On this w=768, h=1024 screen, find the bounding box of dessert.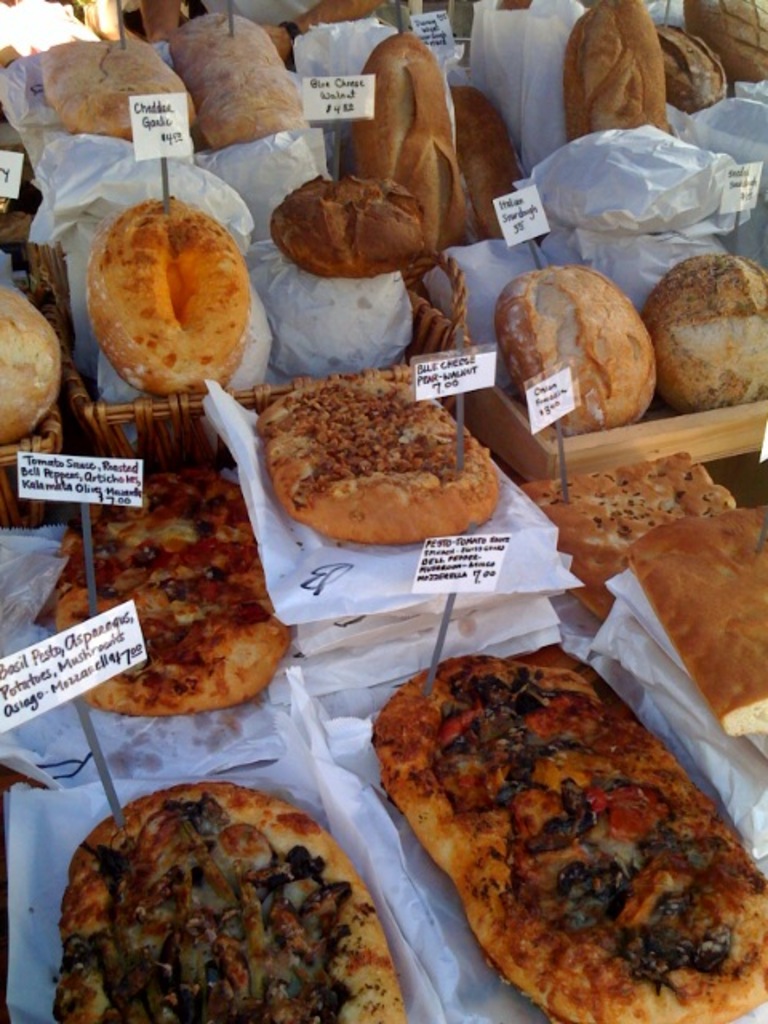
Bounding box: [688,0,766,94].
